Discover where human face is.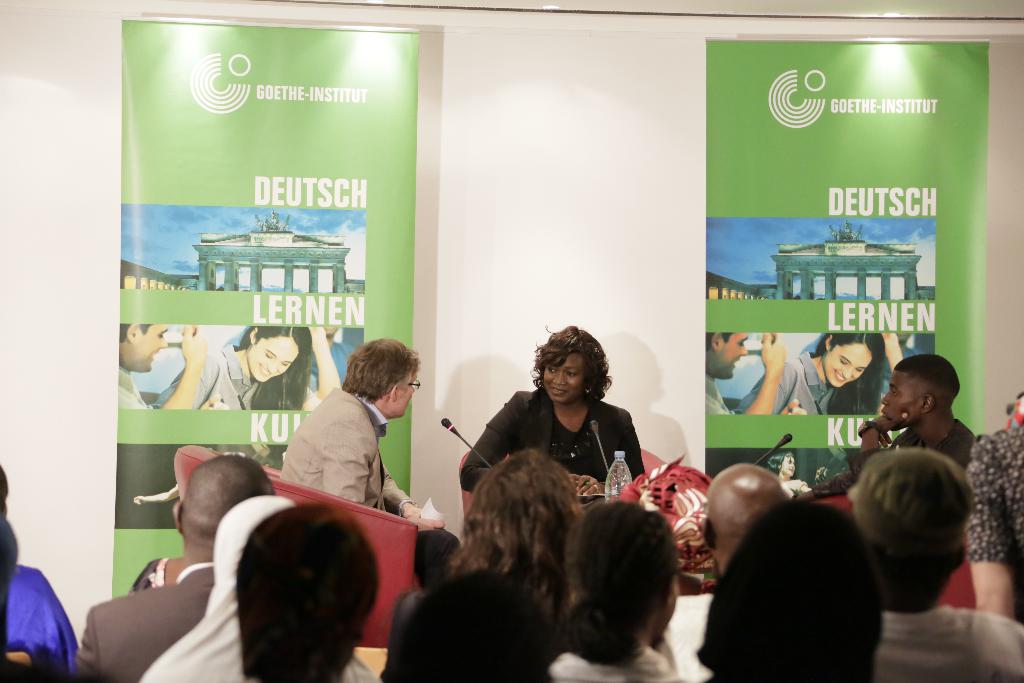
Discovered at 541, 359, 589, 402.
